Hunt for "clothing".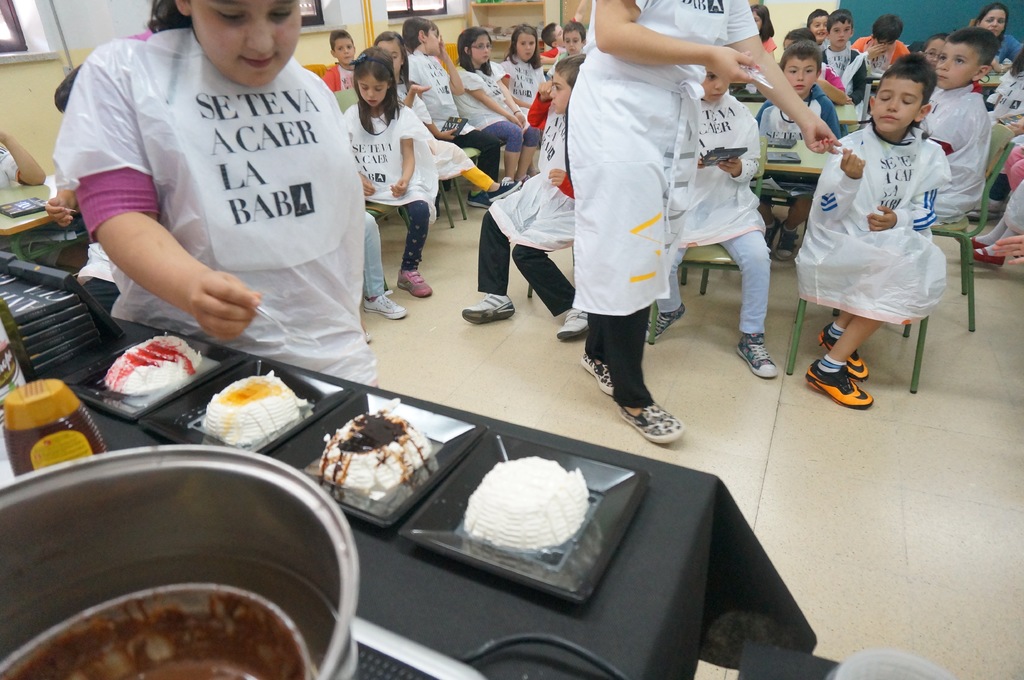
Hunted down at locate(986, 31, 1022, 68).
